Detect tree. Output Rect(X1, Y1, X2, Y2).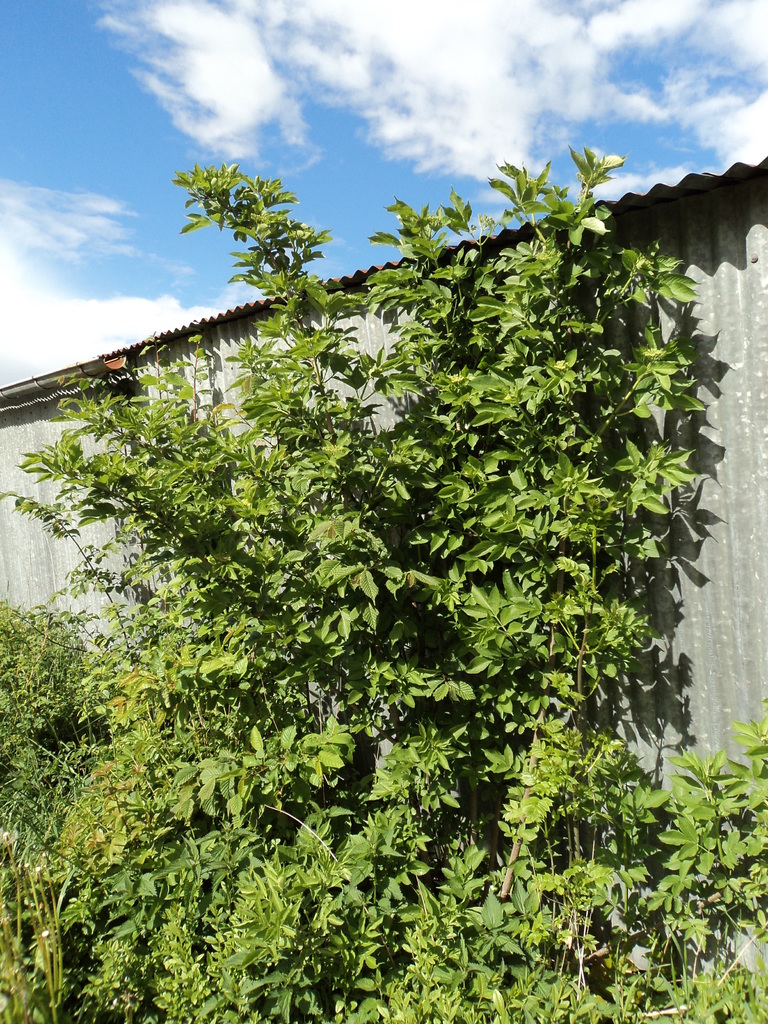
Rect(22, 52, 739, 940).
